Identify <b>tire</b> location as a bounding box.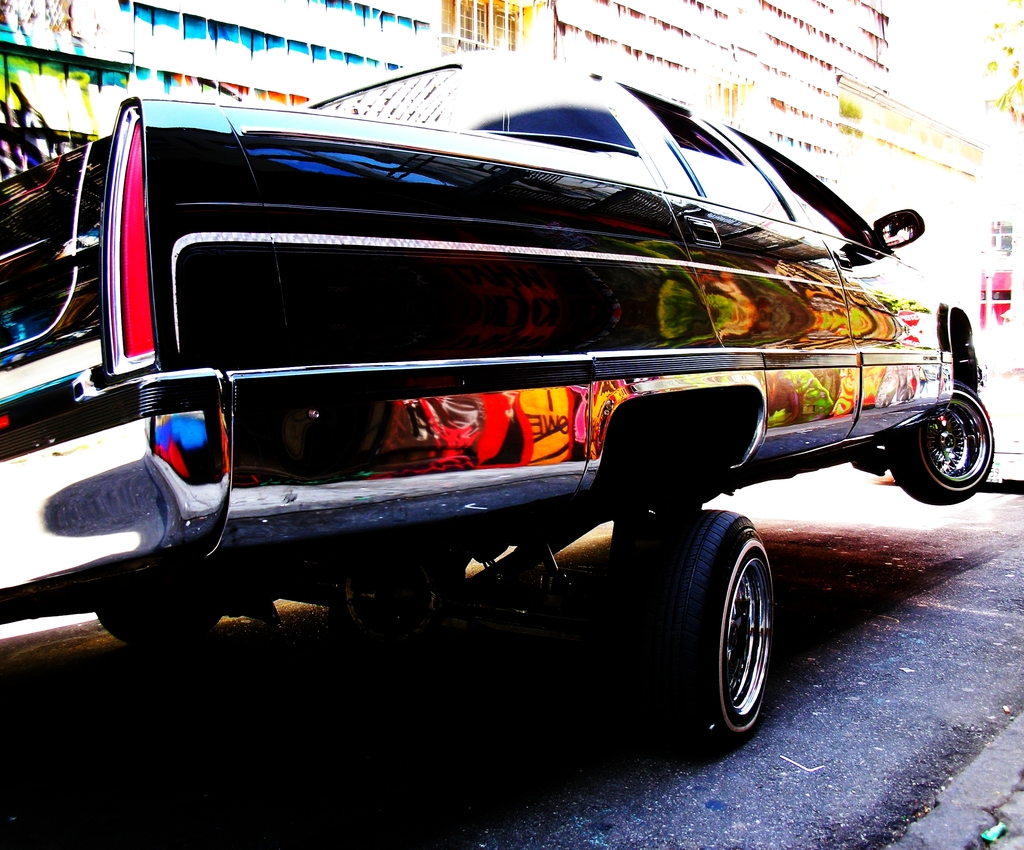
rect(883, 381, 996, 508).
